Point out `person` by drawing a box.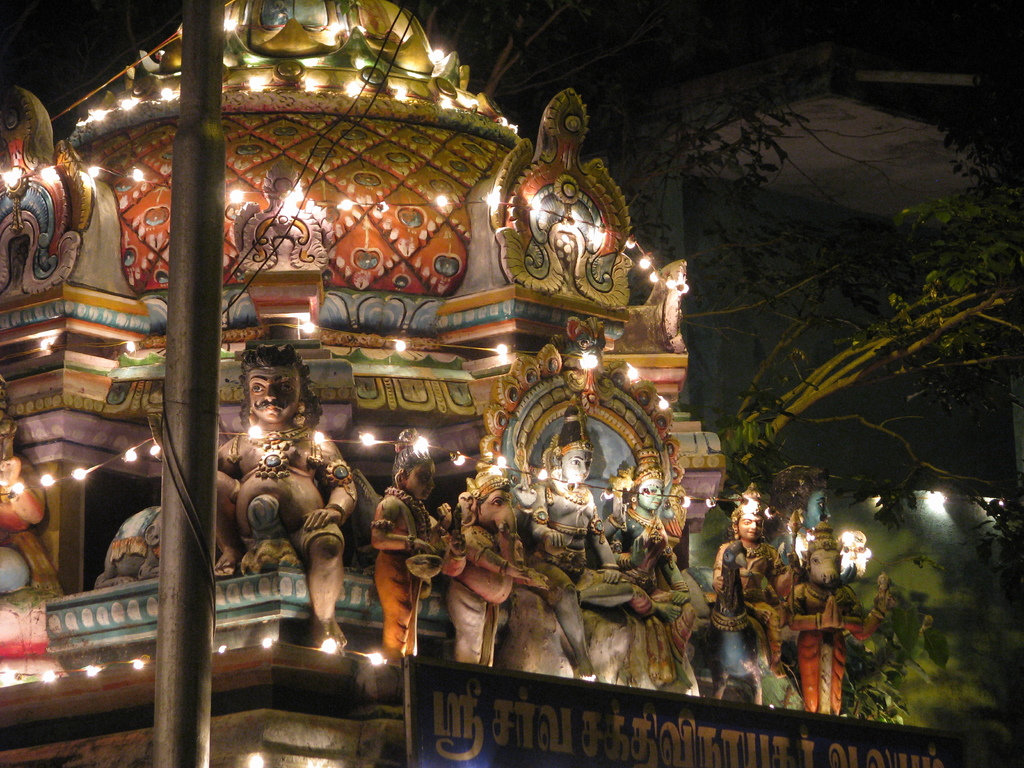
[x1=364, y1=454, x2=446, y2=678].
